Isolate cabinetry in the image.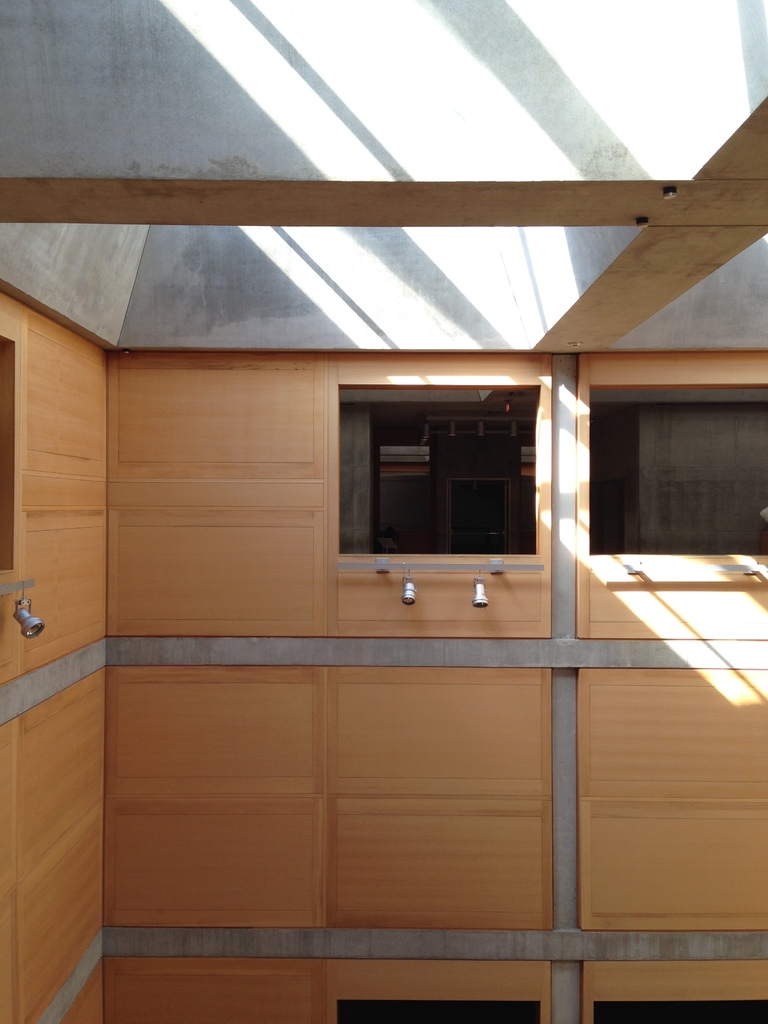
Isolated region: x1=0 y1=680 x2=109 y2=1023.
